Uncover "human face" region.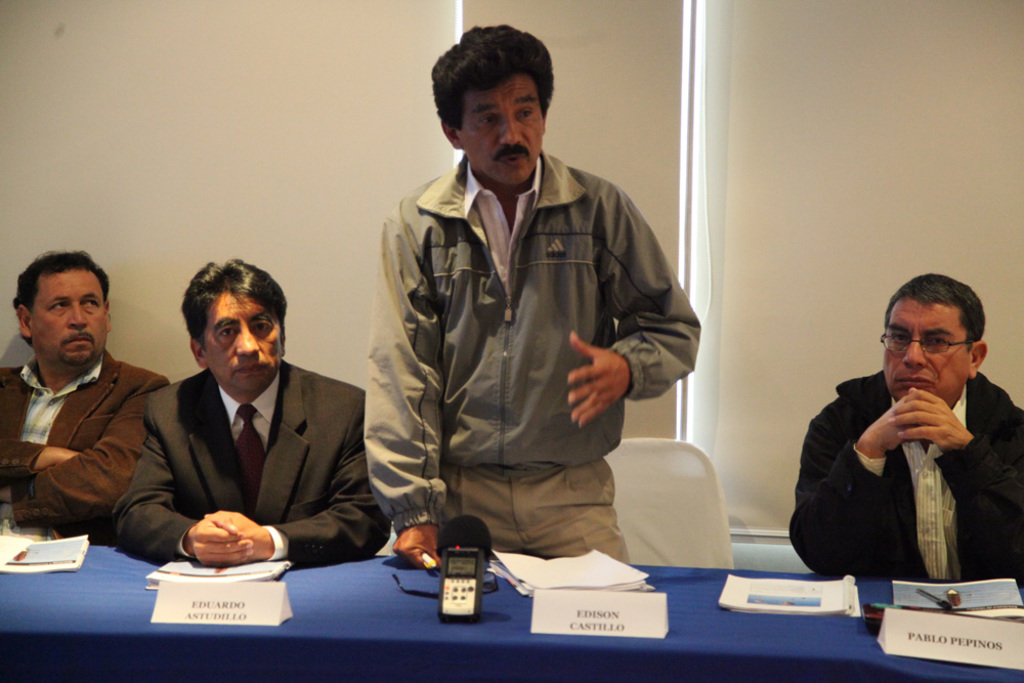
Uncovered: x1=884, y1=299, x2=962, y2=402.
